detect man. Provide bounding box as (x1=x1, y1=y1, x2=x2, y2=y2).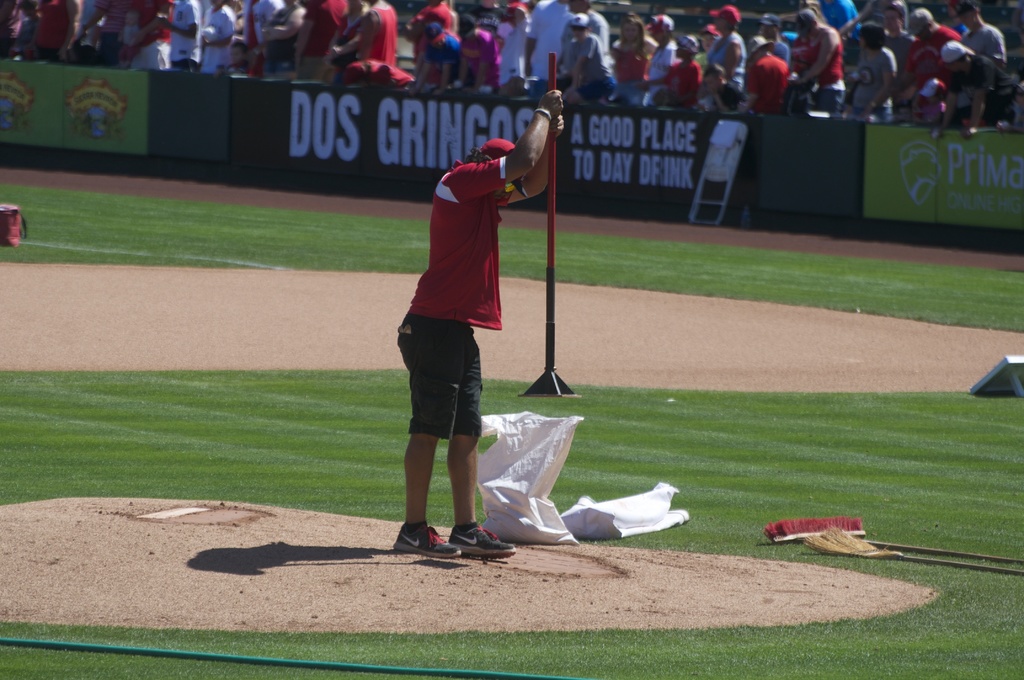
(x1=195, y1=0, x2=239, y2=74).
